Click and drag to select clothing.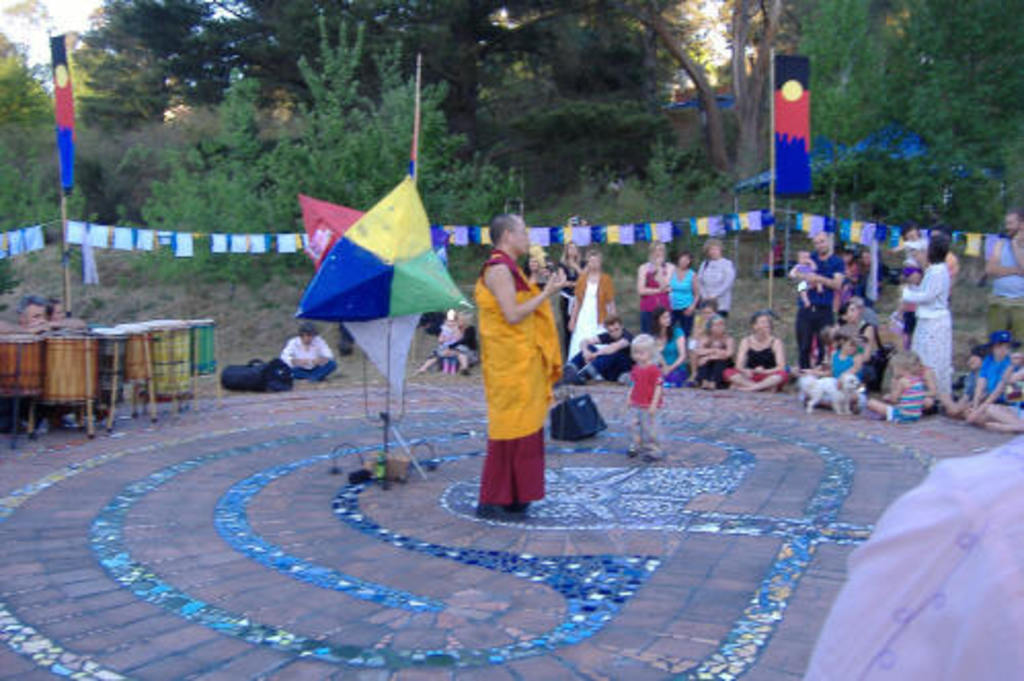
Selection: 692, 254, 741, 320.
